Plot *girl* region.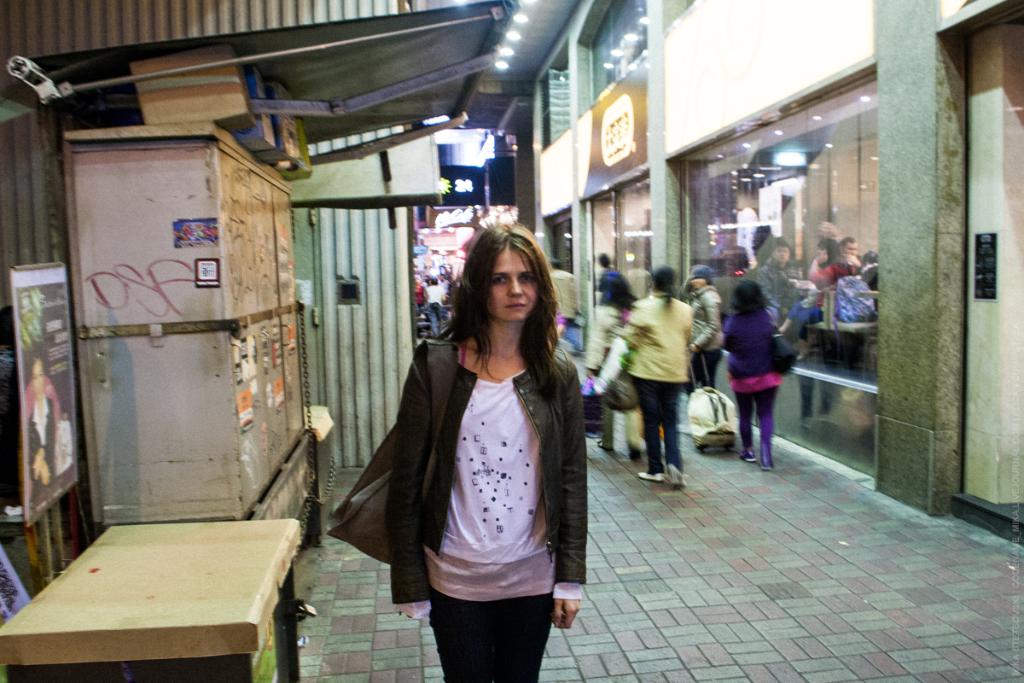
Plotted at locate(720, 283, 789, 464).
